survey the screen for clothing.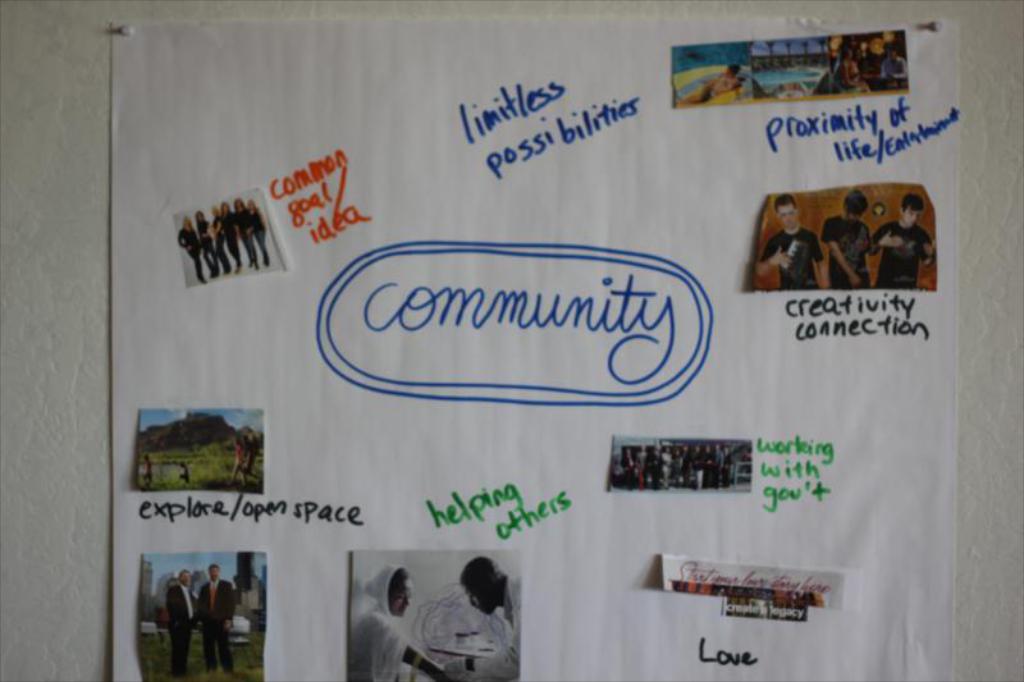
Survey found: [229,441,252,481].
